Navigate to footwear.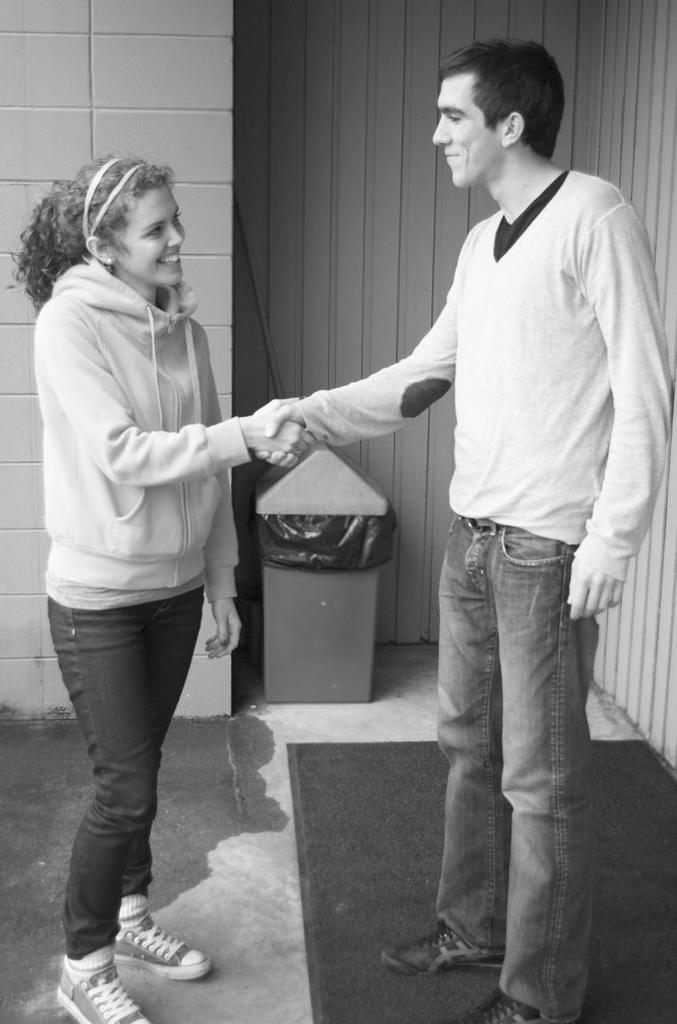
Navigation target: bbox=(378, 922, 510, 980).
